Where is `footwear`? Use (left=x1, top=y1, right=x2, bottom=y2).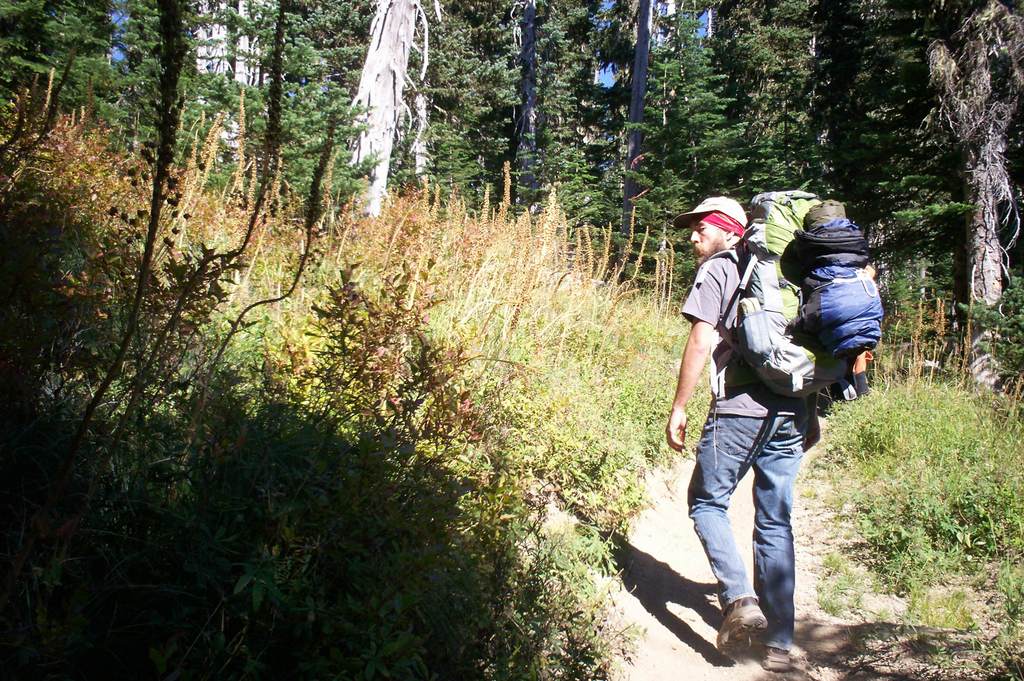
(left=713, top=598, right=769, bottom=659).
